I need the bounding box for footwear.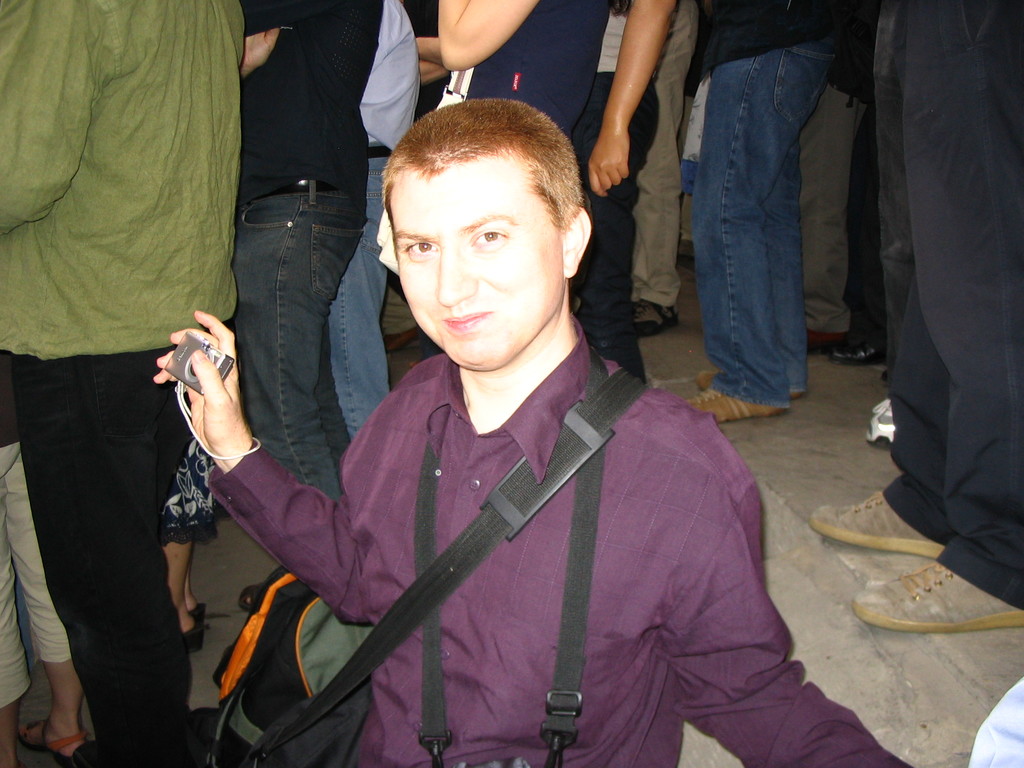
Here it is: bbox=(235, 579, 260, 609).
